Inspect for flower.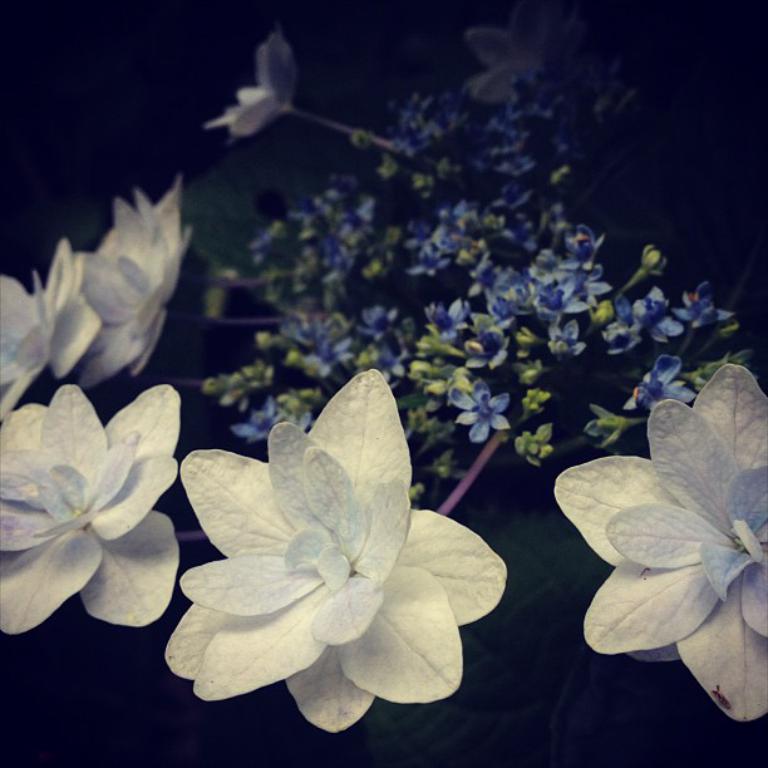
Inspection: {"x1": 166, "y1": 384, "x2": 515, "y2": 730}.
